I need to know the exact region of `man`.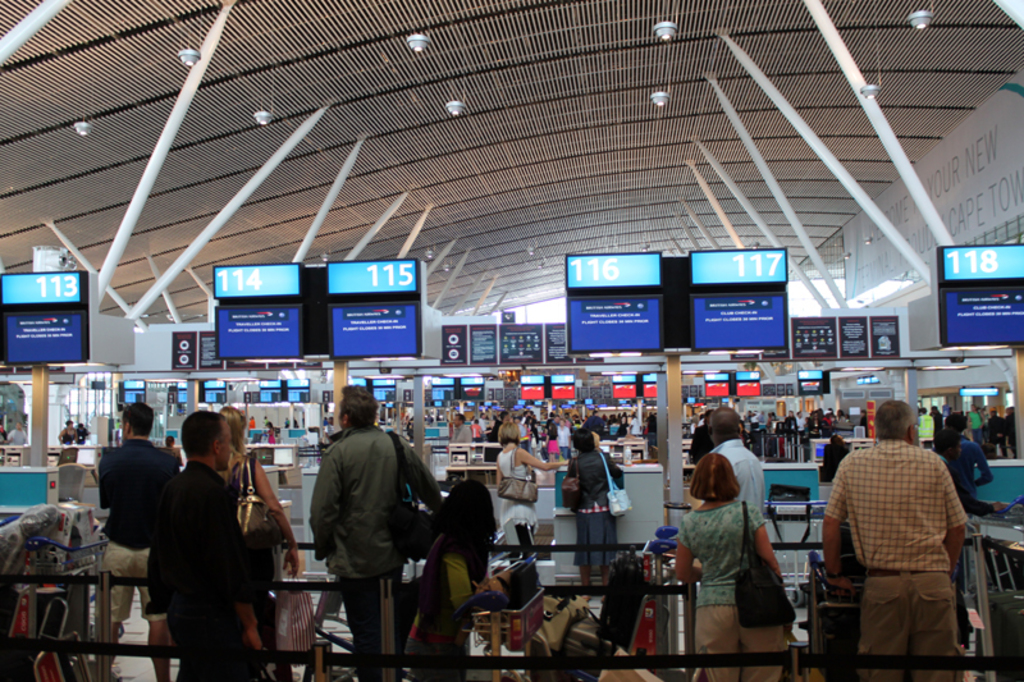
Region: bbox=(303, 384, 439, 681).
